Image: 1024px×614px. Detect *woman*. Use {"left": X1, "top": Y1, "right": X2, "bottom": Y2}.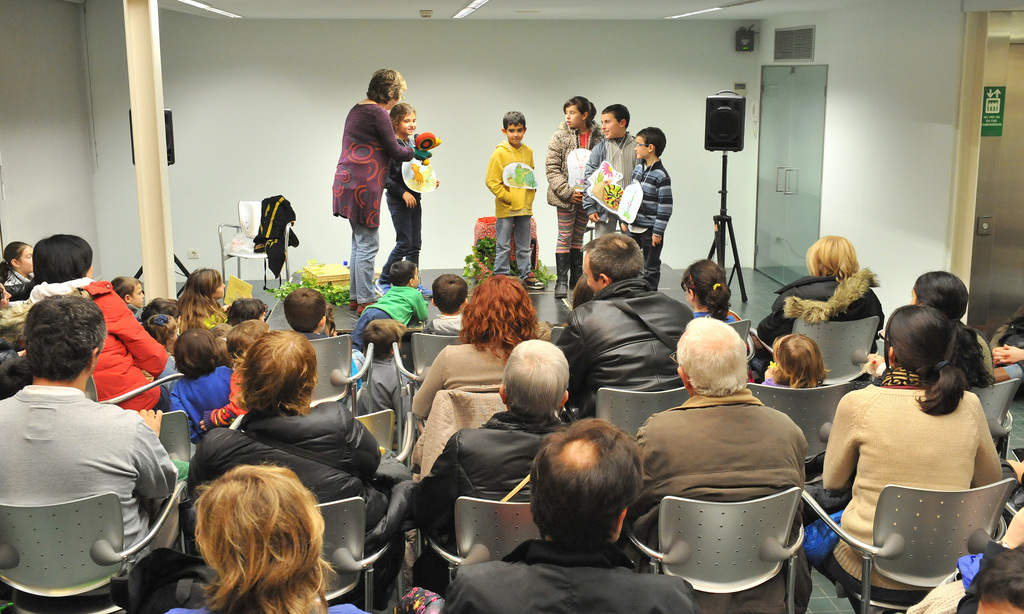
{"left": 818, "top": 298, "right": 1009, "bottom": 595}.
